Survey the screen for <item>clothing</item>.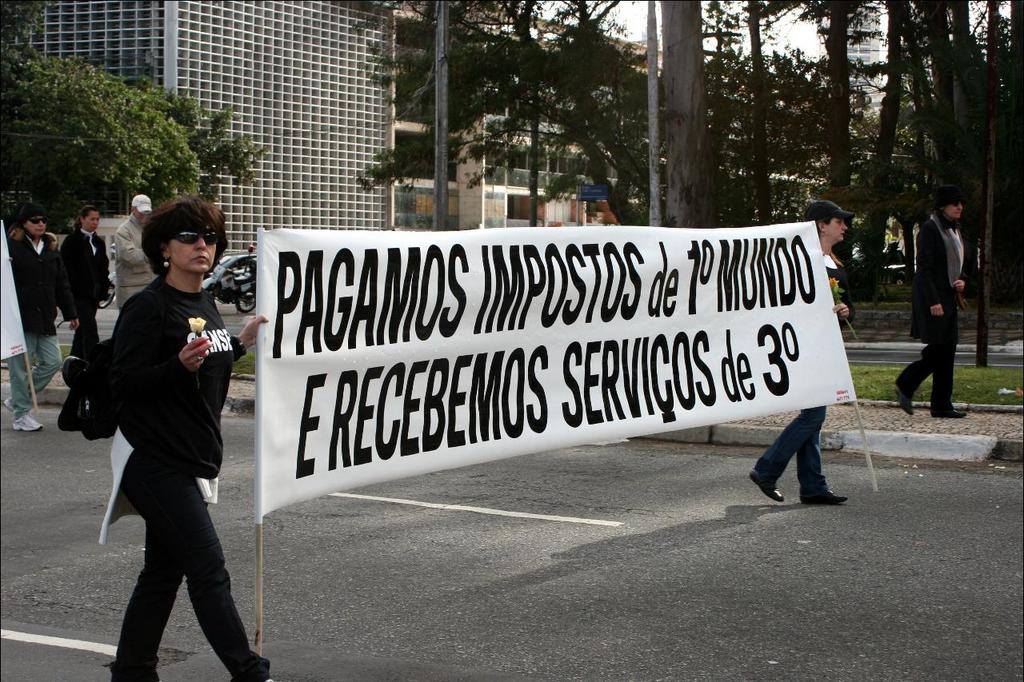
Survey found: x1=5, y1=232, x2=78, y2=417.
